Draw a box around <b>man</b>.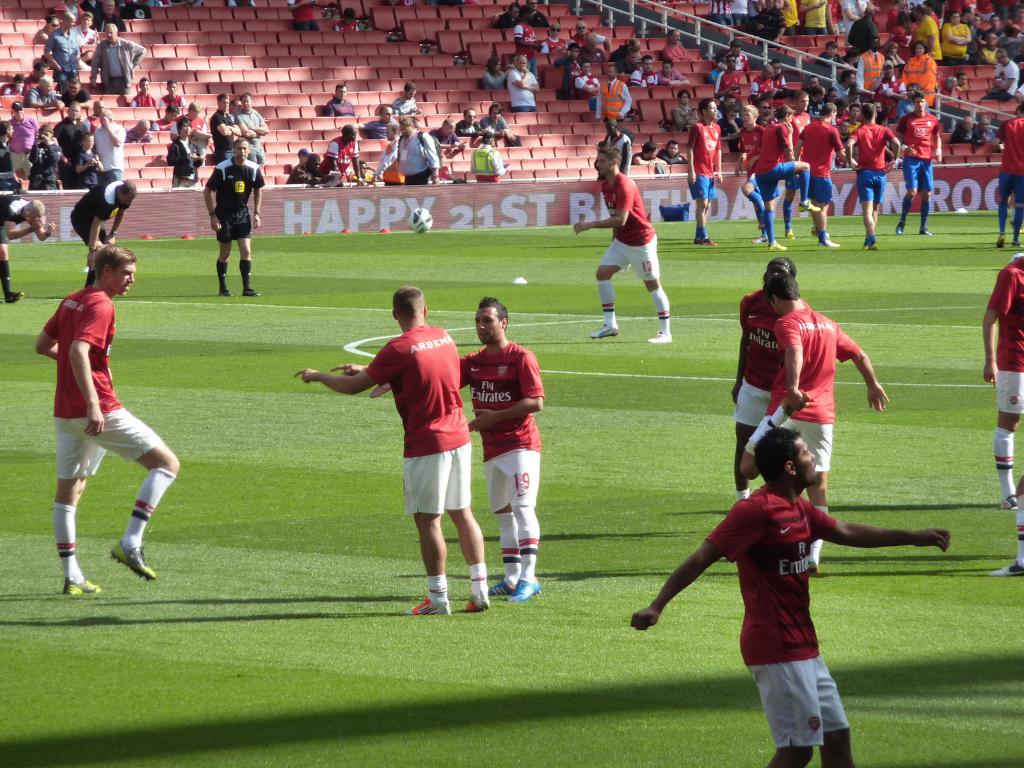
[792,104,861,246].
